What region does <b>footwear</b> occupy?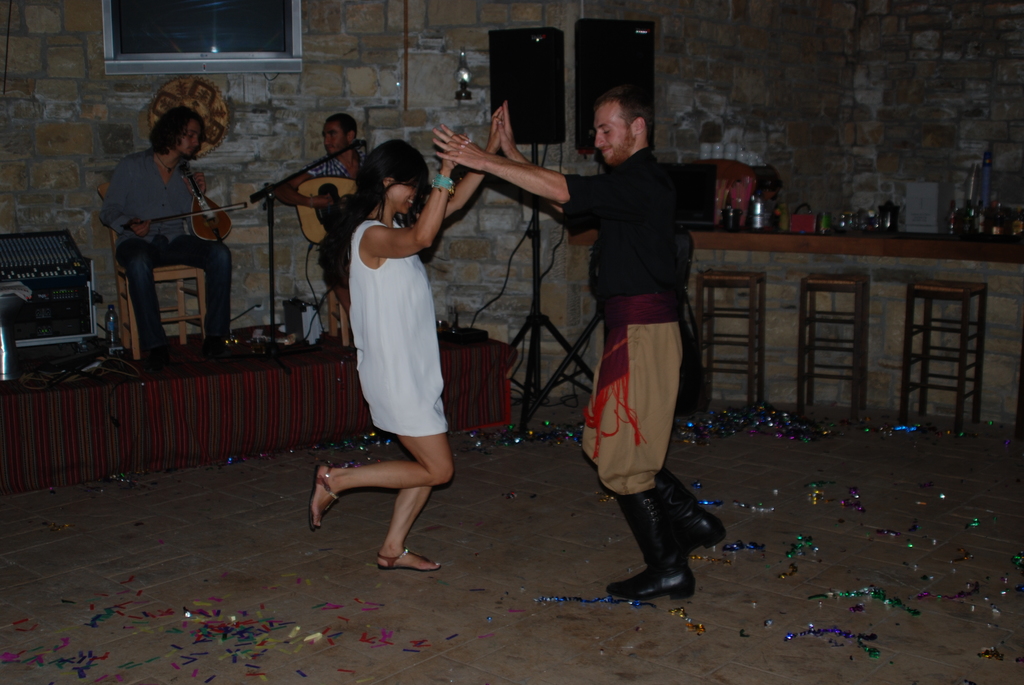
<bbox>310, 463, 342, 535</bbox>.
